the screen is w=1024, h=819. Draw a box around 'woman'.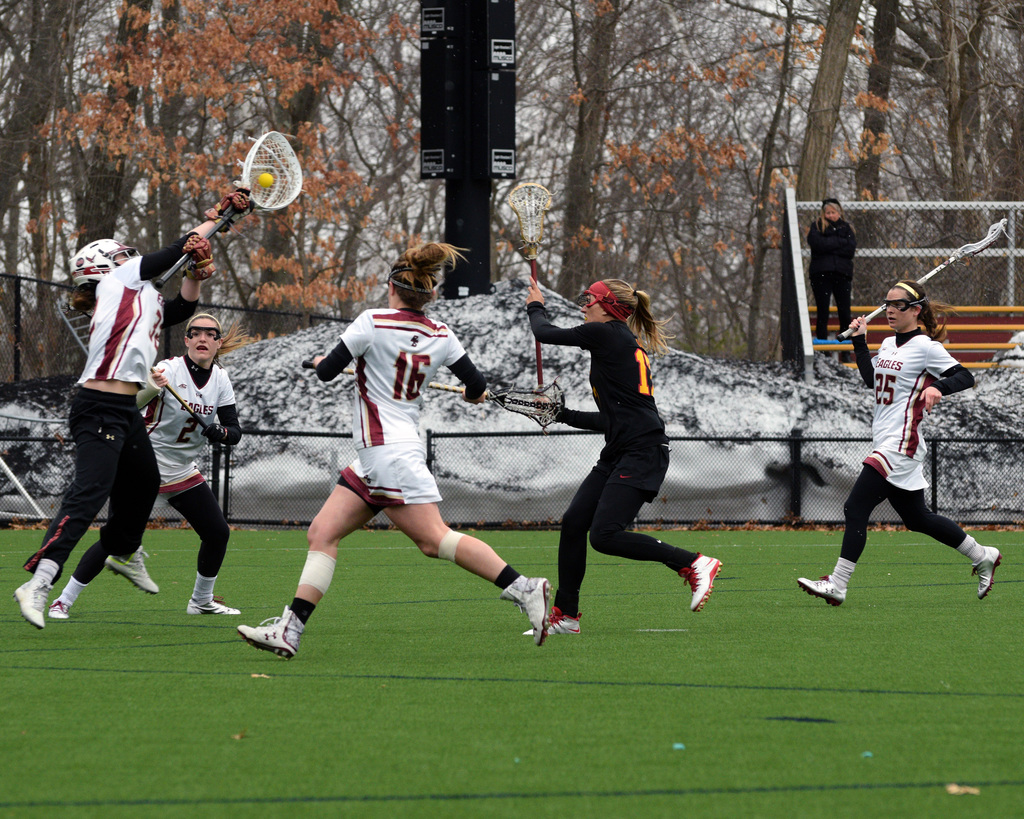
[left=800, top=192, right=860, bottom=342].
